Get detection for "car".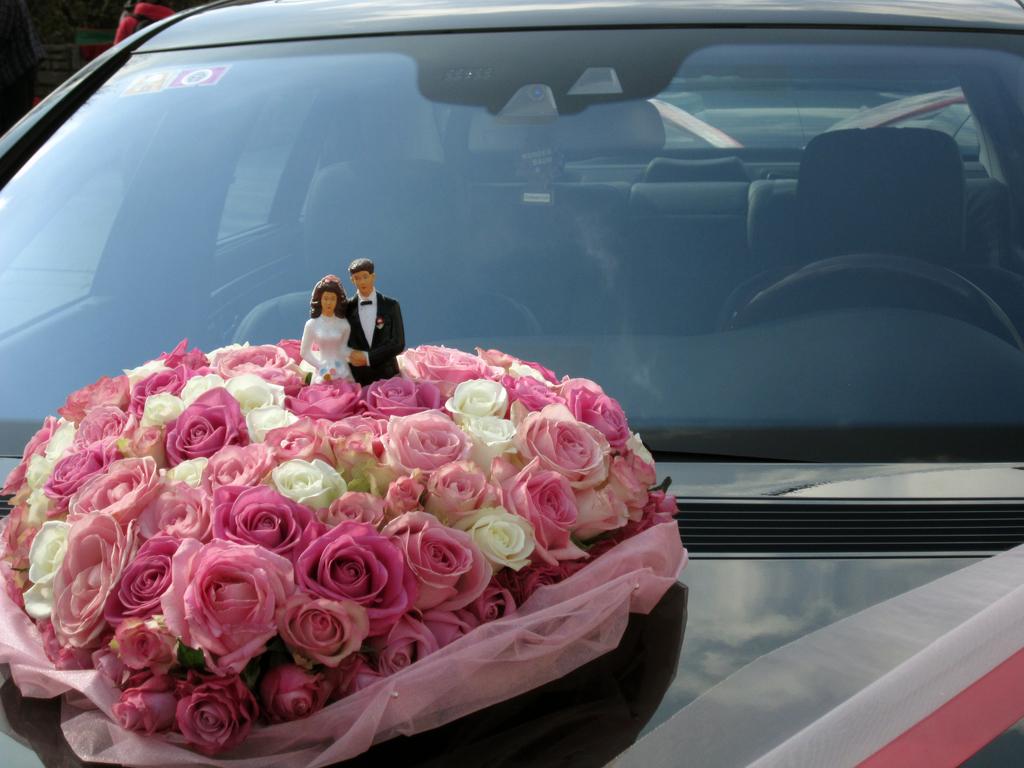
Detection: 0 0 1023 767.
